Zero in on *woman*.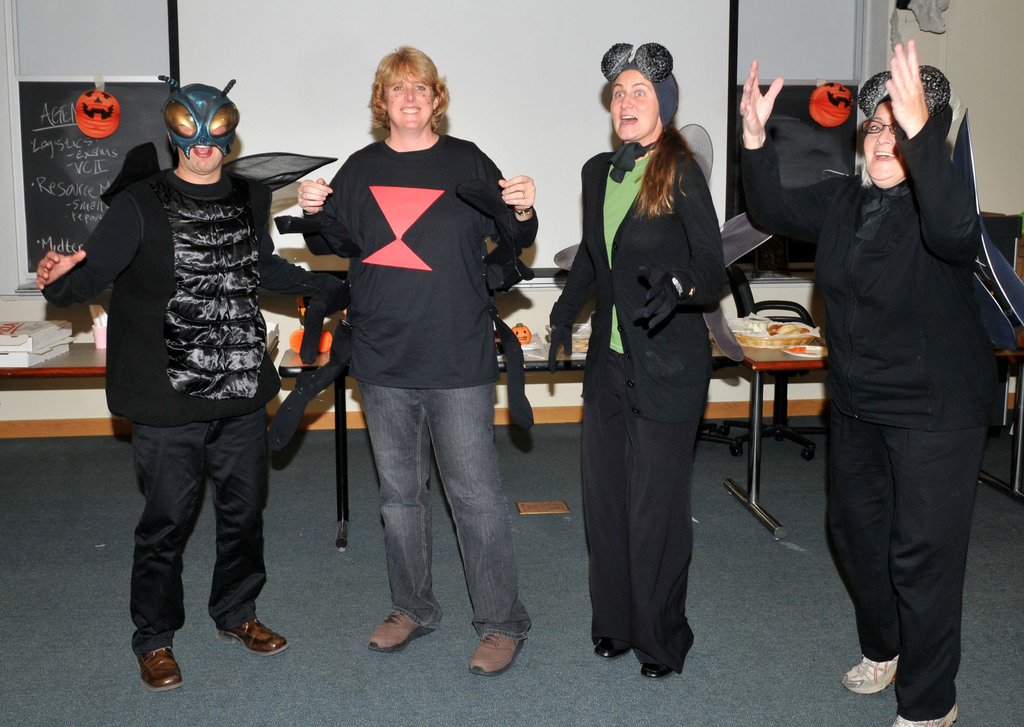
Zeroed in: crop(538, 36, 735, 669).
